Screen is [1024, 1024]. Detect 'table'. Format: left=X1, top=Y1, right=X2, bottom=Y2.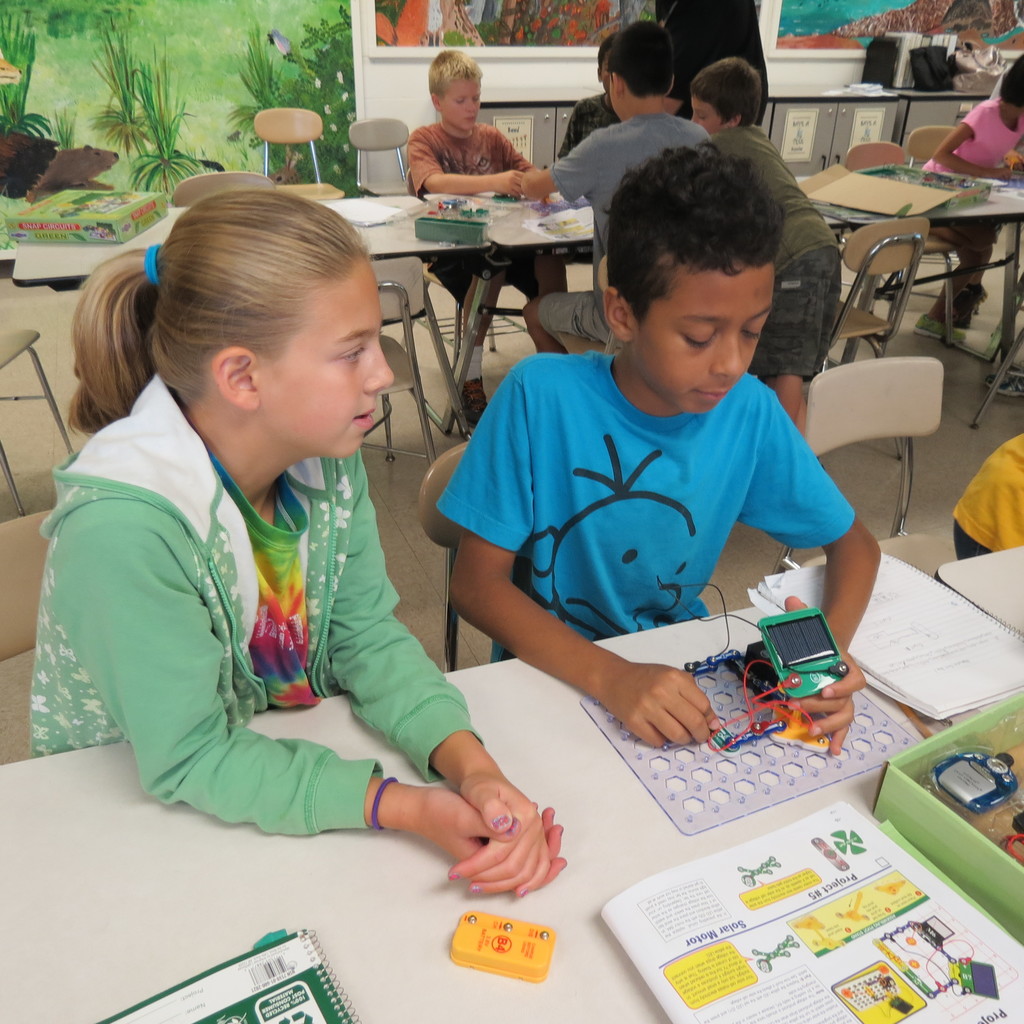
left=257, top=577, right=1011, bottom=1012.
